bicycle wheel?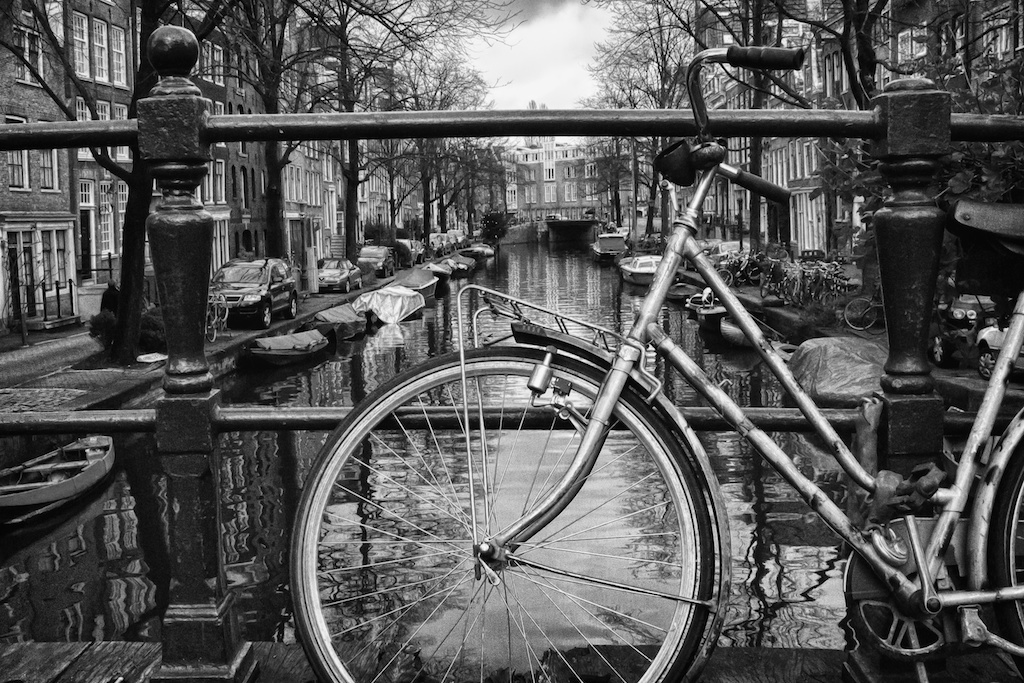
(left=974, top=432, right=1023, bottom=682)
